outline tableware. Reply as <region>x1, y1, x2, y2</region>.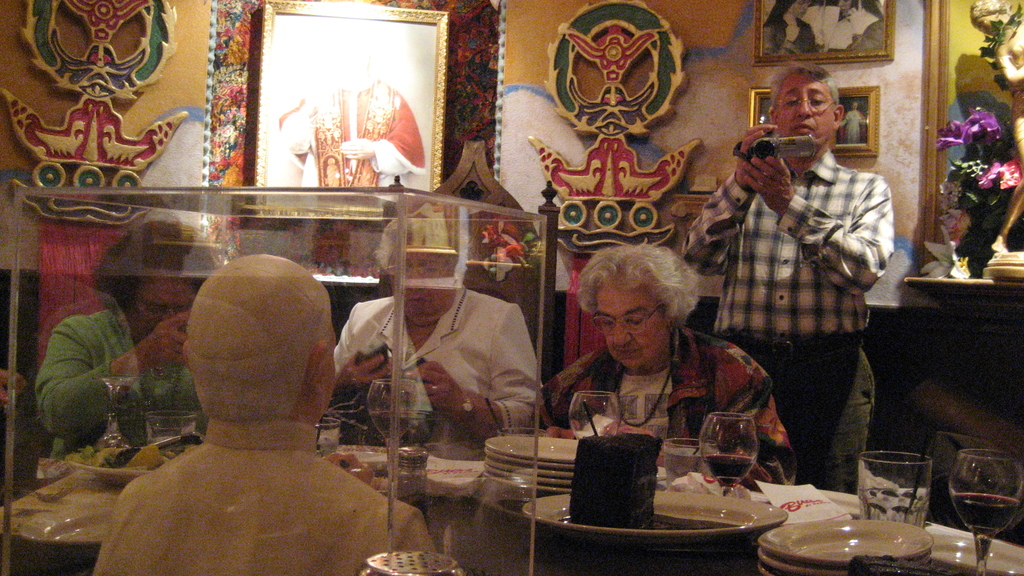
<region>67, 449, 170, 487</region>.
